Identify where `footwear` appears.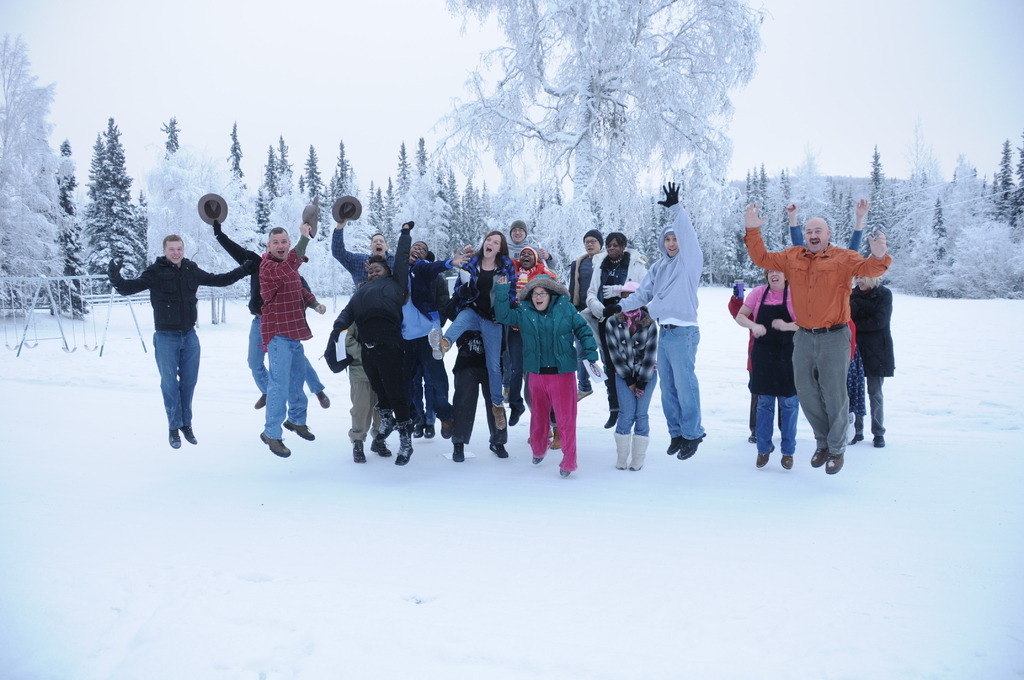
Appears at 489:444:507:460.
